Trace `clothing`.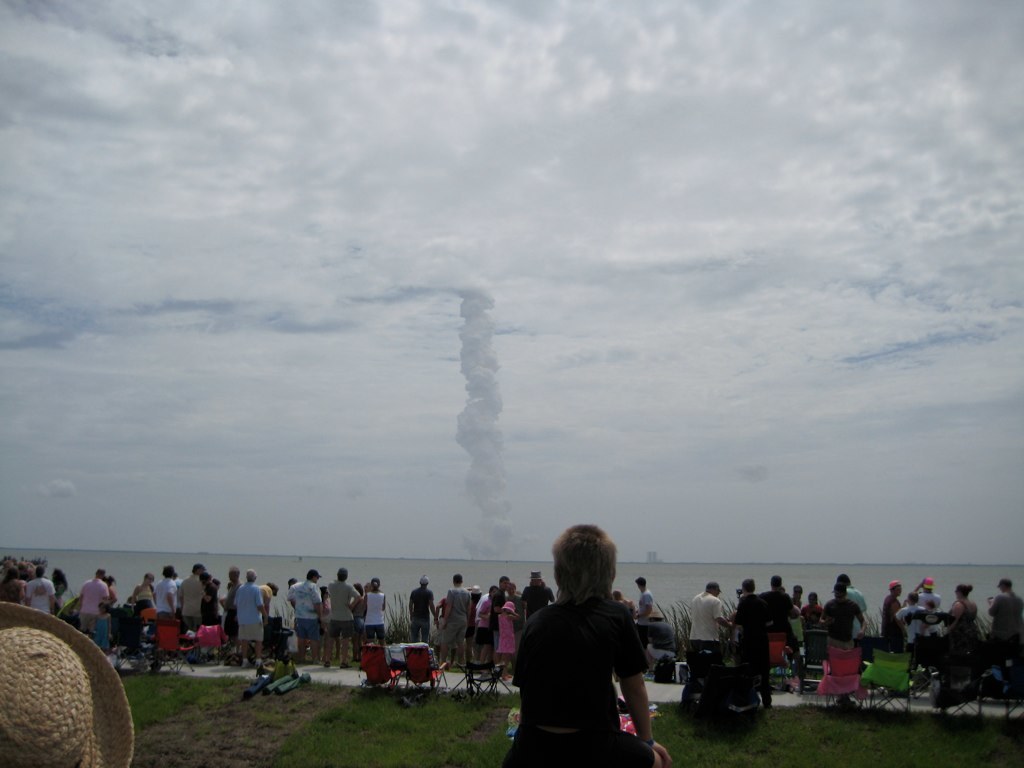
Traced to x1=130, y1=582, x2=158, y2=610.
